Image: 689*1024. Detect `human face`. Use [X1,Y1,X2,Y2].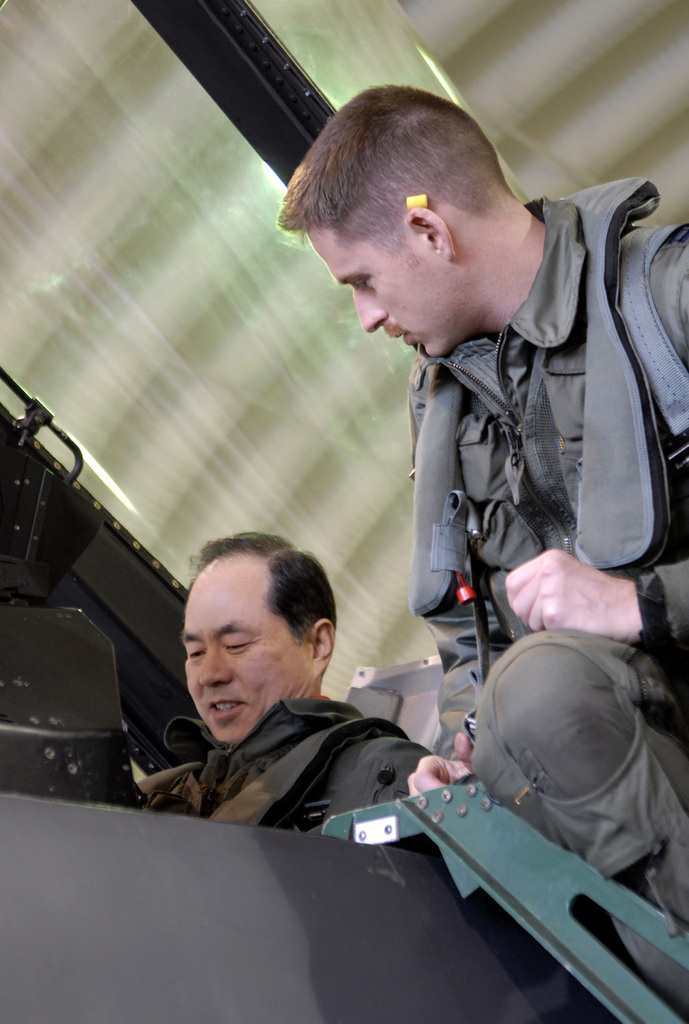
[311,239,458,359].
